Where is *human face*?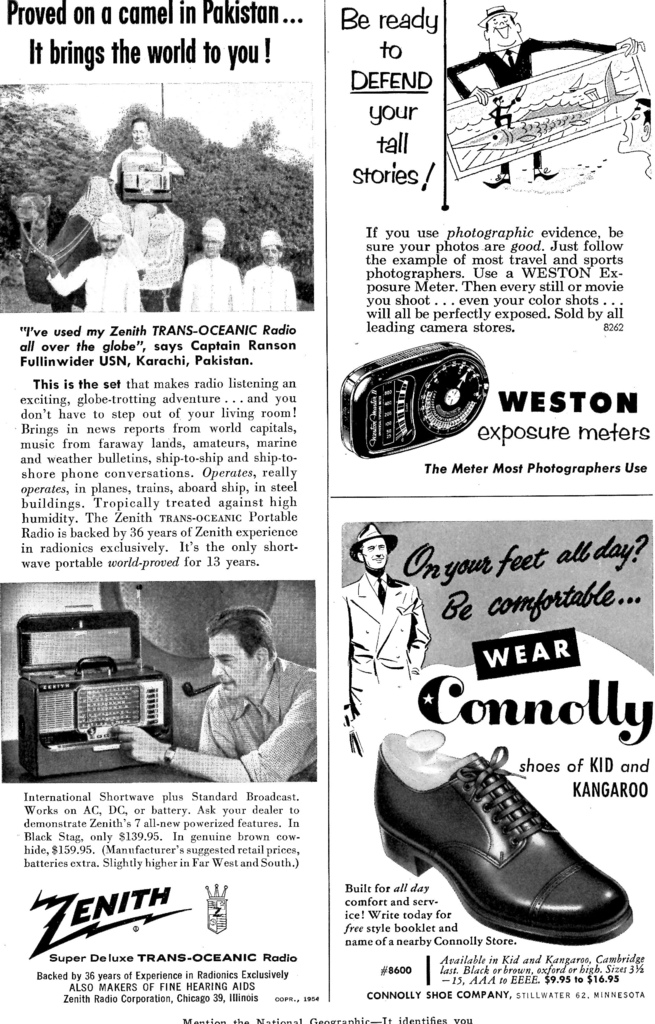
box=[131, 122, 150, 147].
